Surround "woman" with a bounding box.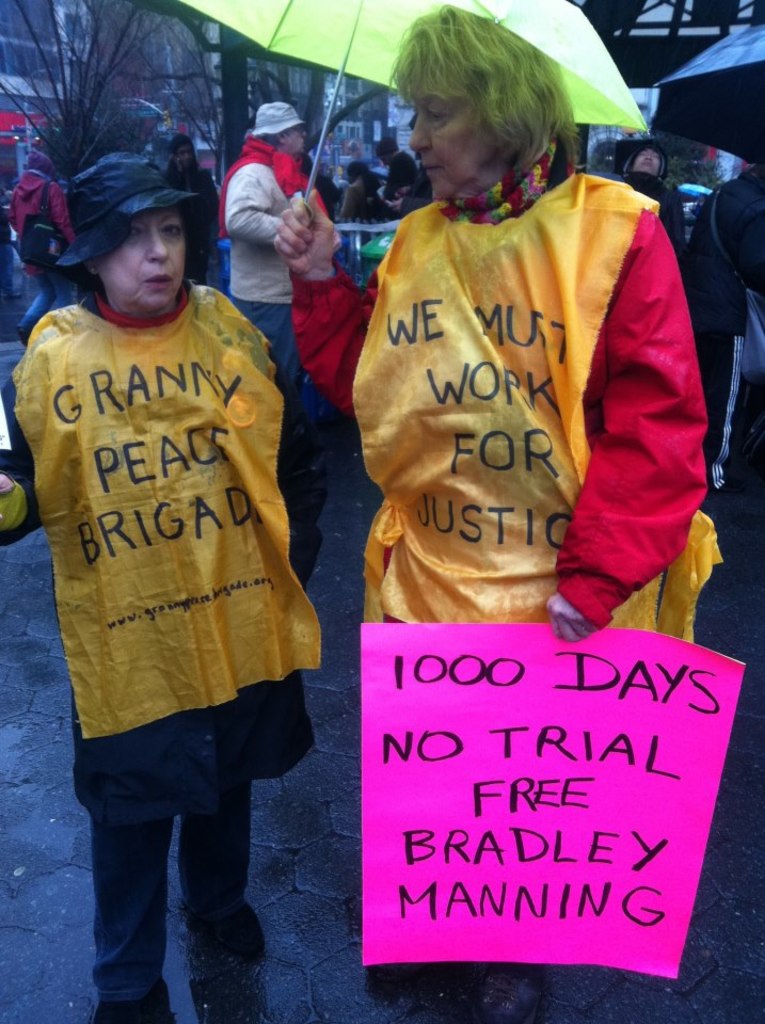
pyautogui.locateOnScreen(330, 146, 383, 215).
